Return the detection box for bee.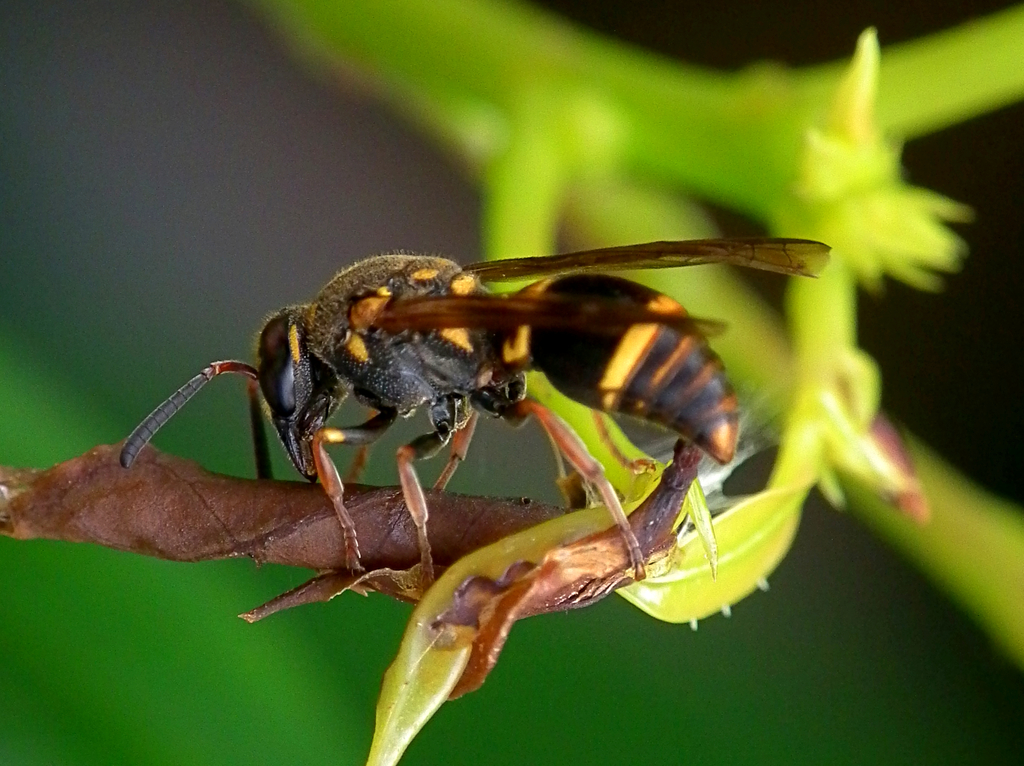
<region>86, 212, 873, 630</region>.
